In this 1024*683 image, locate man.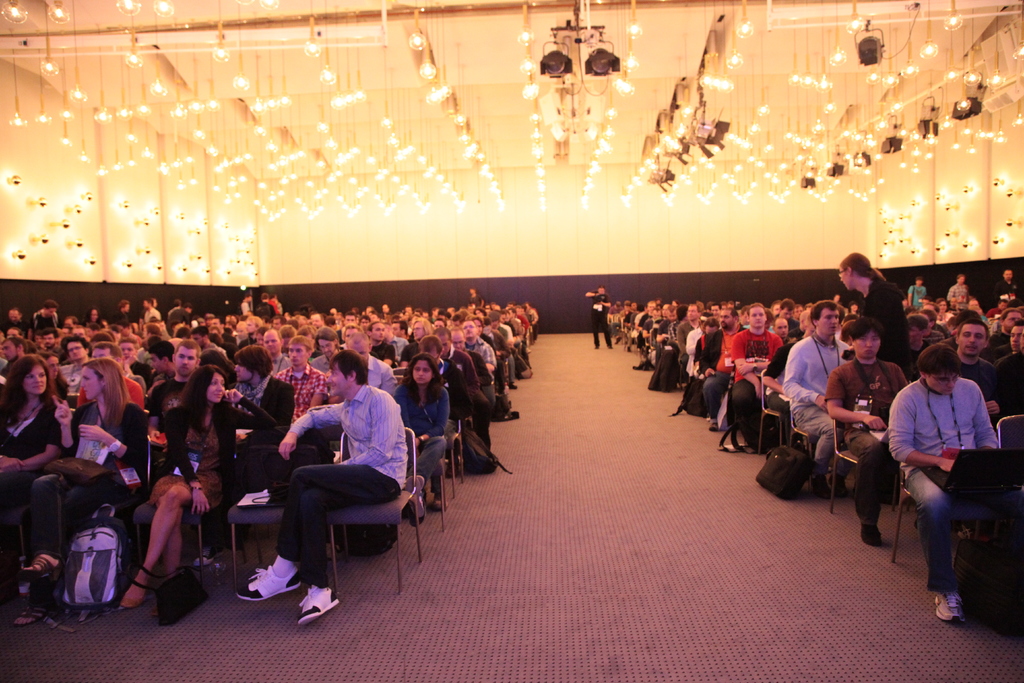
Bounding box: {"left": 277, "top": 334, "right": 333, "bottom": 419}.
